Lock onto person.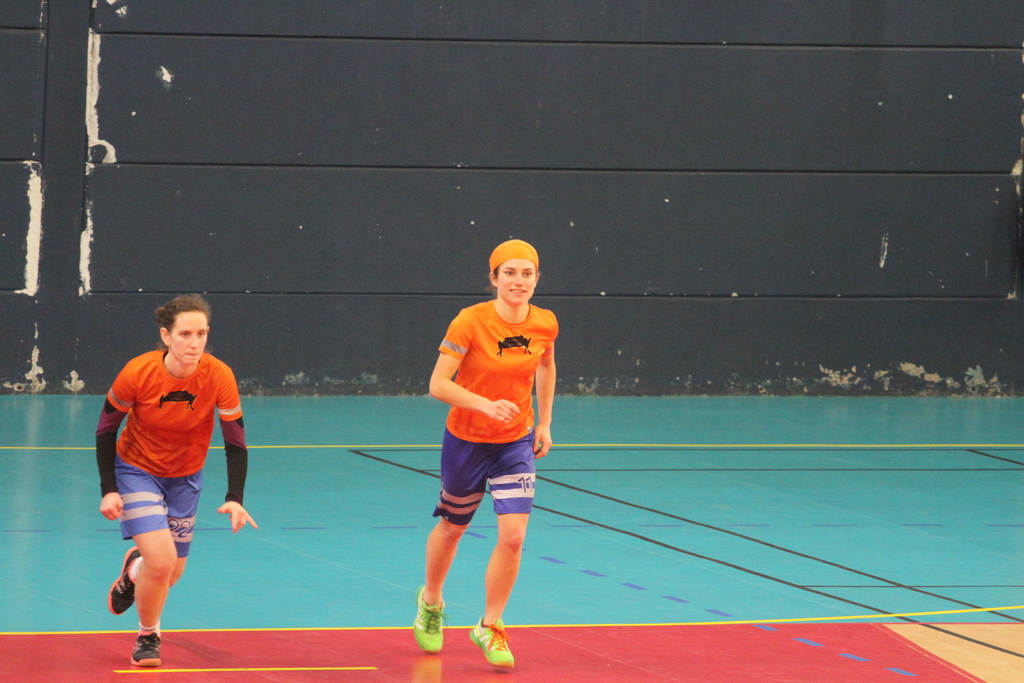
Locked: detection(412, 240, 557, 670).
